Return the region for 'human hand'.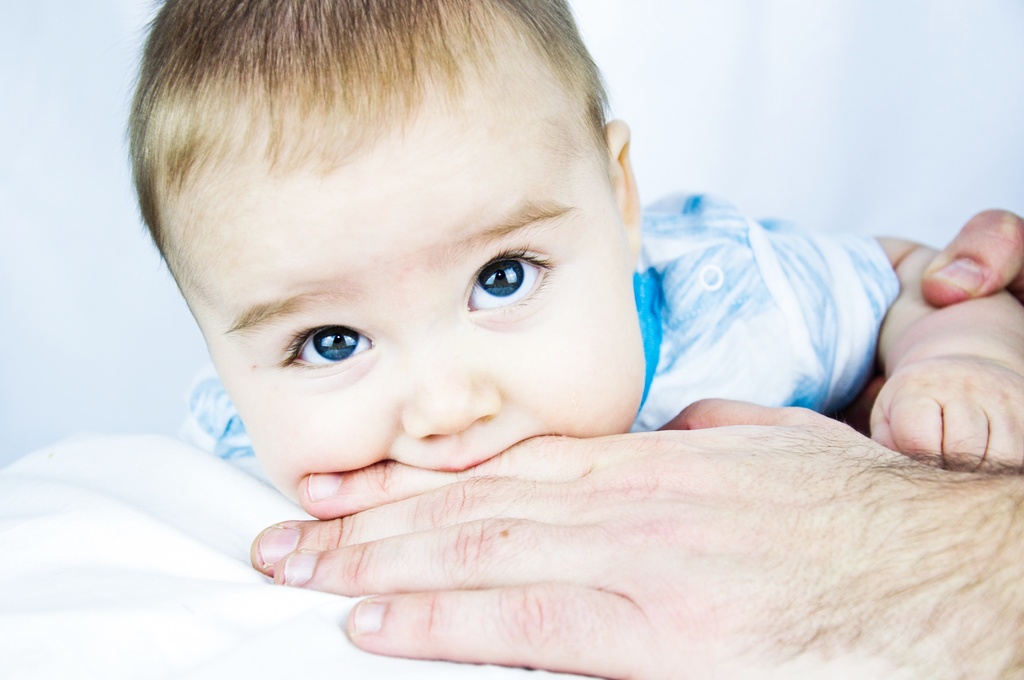
(left=916, top=206, right=1023, bottom=310).
